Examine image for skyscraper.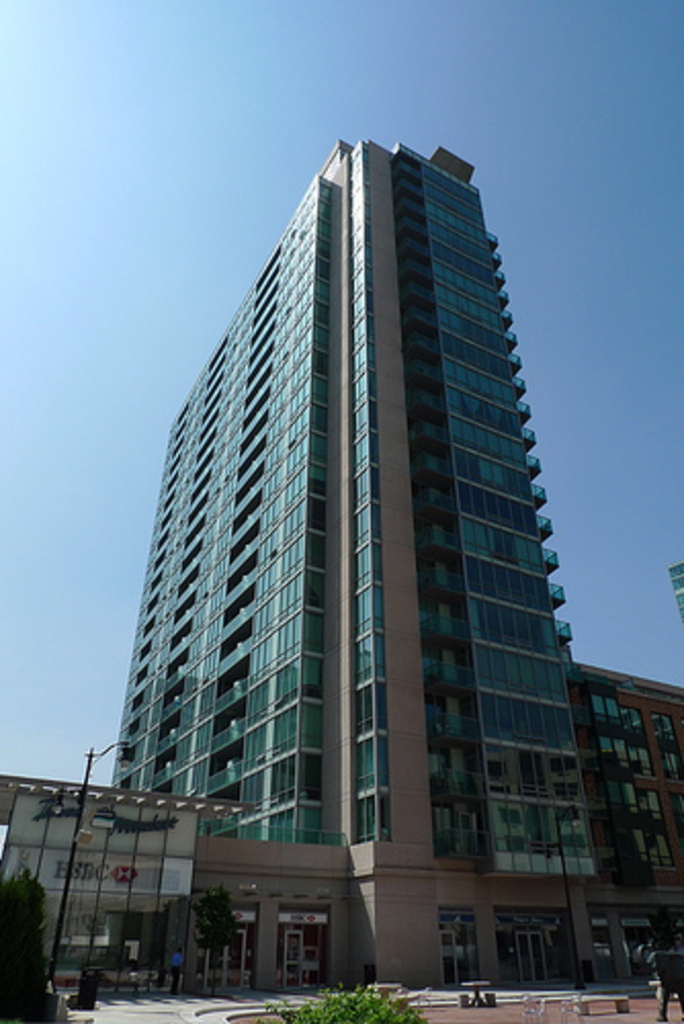
Examination result: 94 135 621 934.
